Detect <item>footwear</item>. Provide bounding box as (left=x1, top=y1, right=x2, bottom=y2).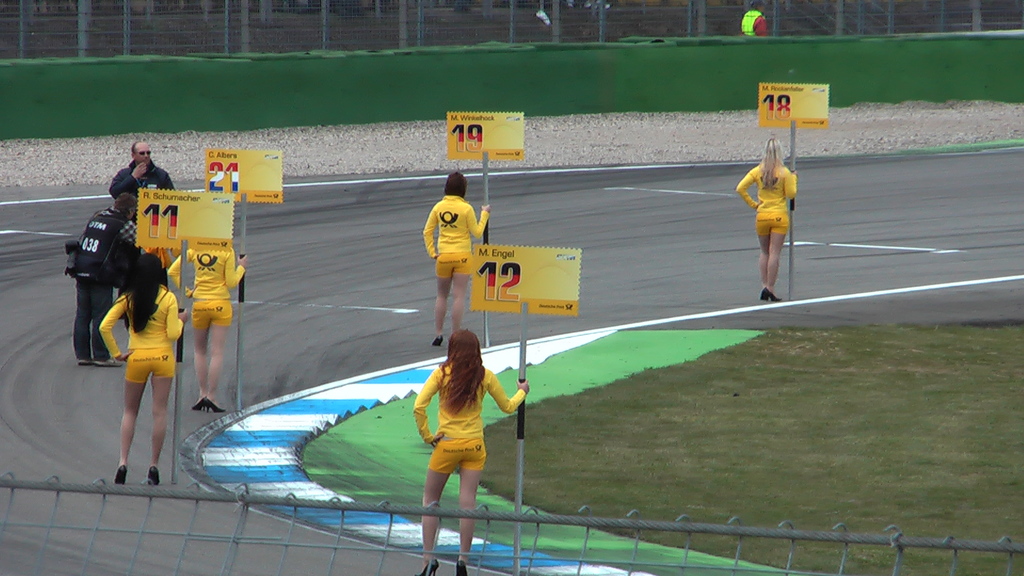
(left=116, top=467, right=125, bottom=482).
